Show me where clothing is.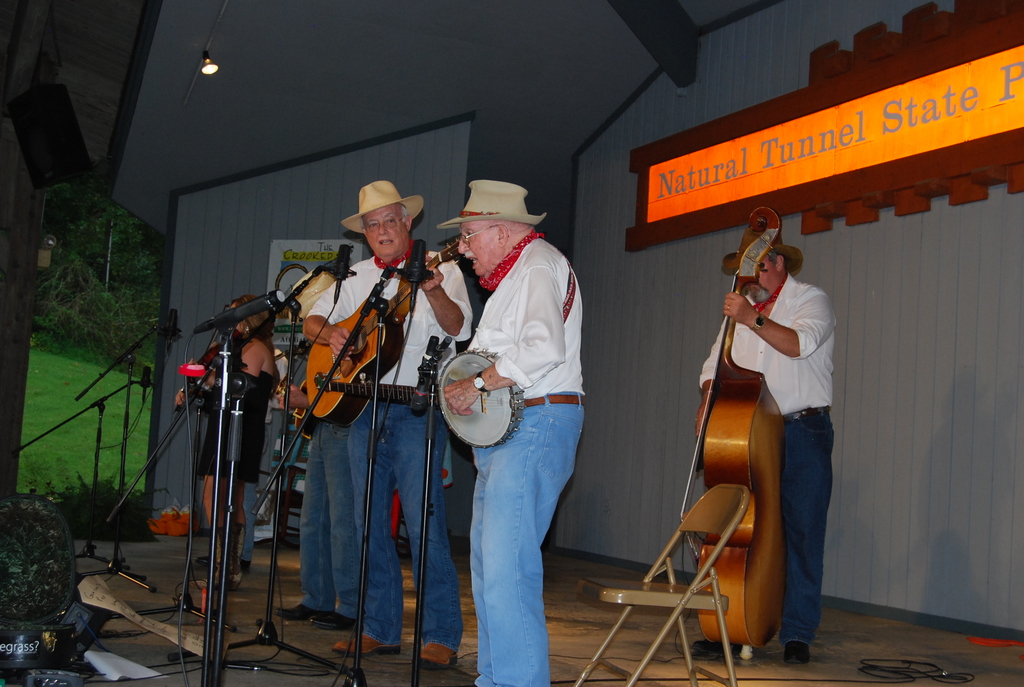
clothing is at 703:204:840:644.
